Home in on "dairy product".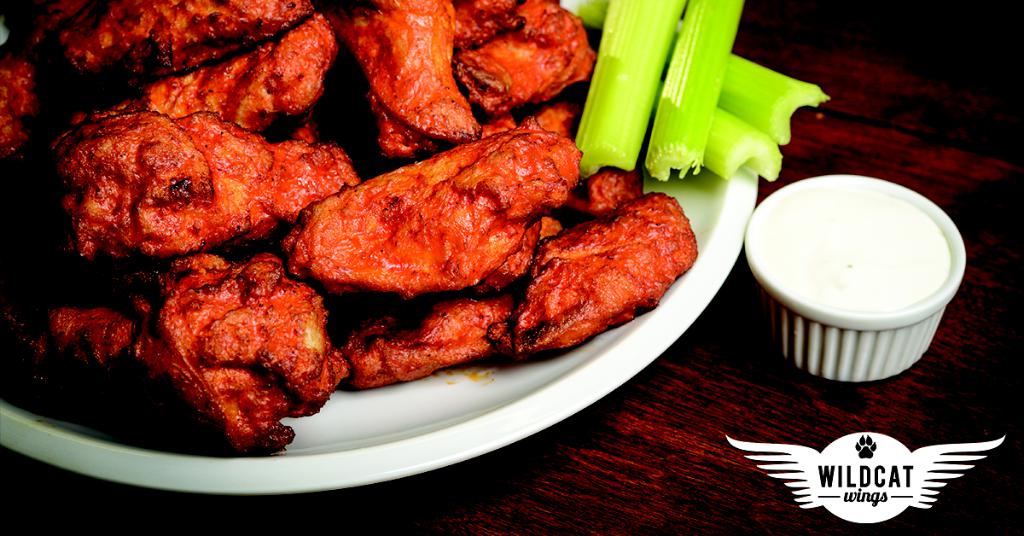
Homed in at 759 187 954 313.
